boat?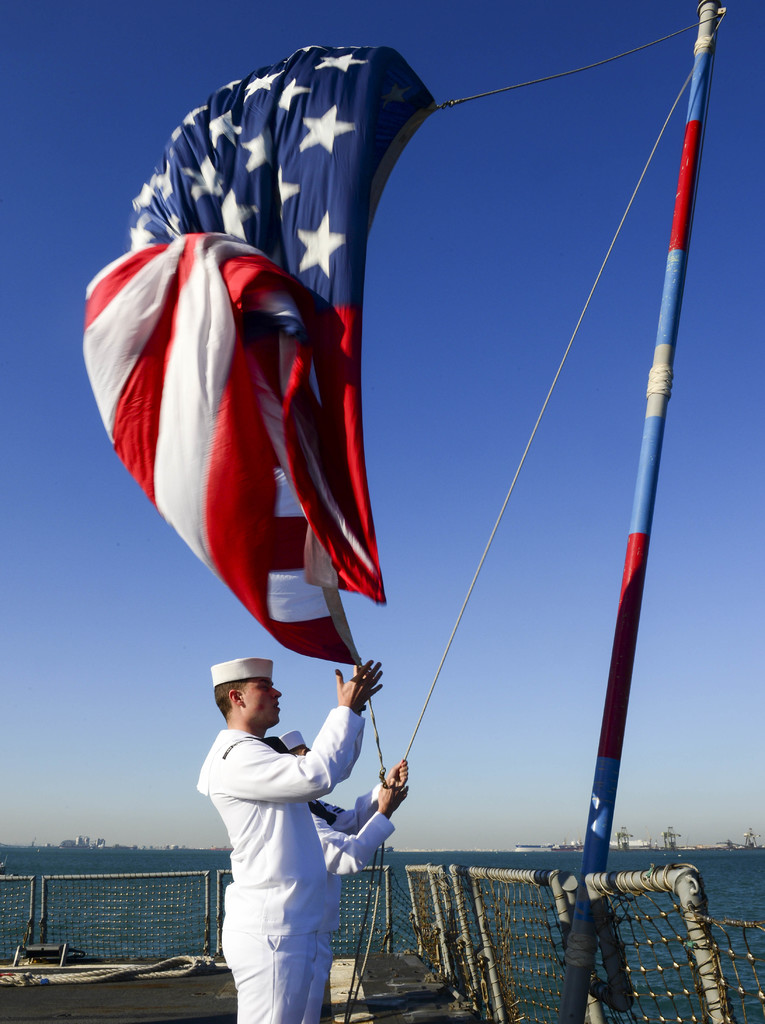
{"left": 53, "top": 0, "right": 689, "bottom": 1011}
